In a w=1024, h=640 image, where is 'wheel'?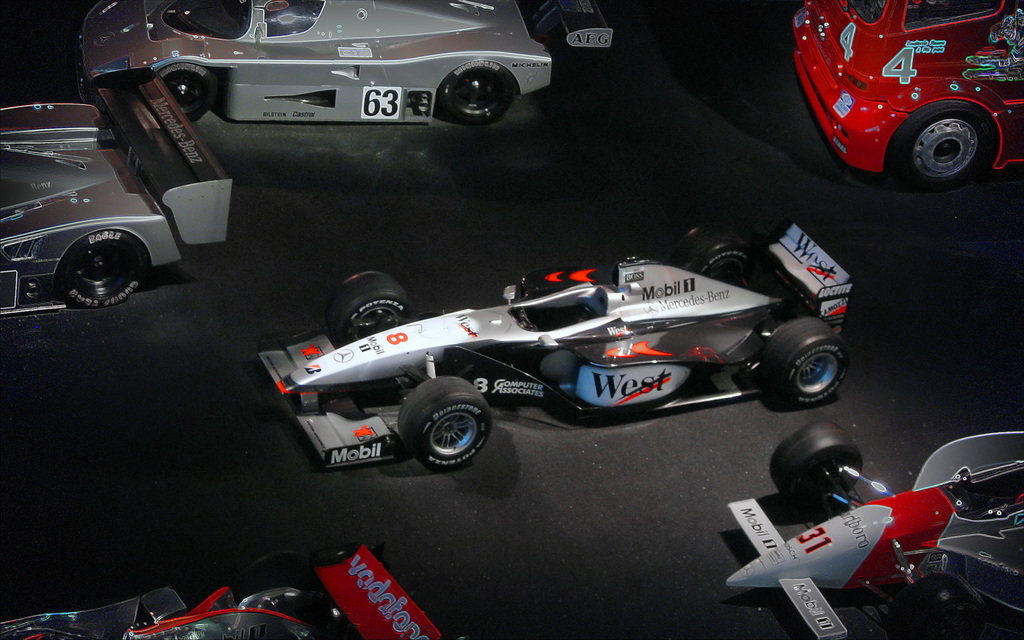
<bbox>442, 60, 515, 125</bbox>.
